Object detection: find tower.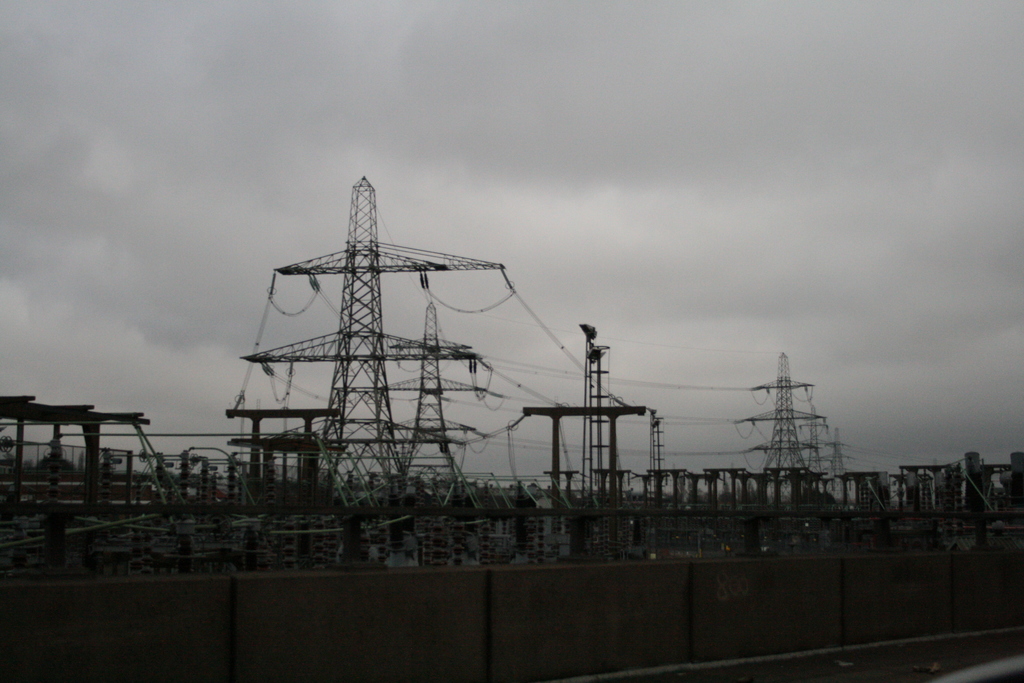
<box>824,425,844,481</box>.
